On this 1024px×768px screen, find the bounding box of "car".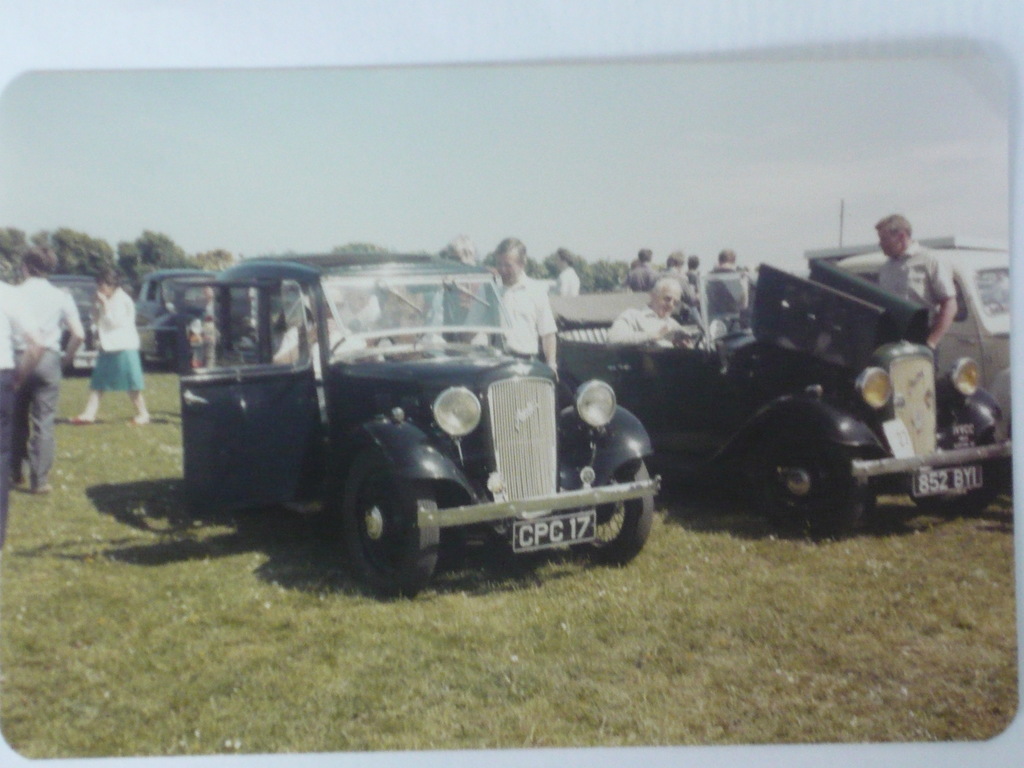
Bounding box: detection(541, 260, 1011, 534).
